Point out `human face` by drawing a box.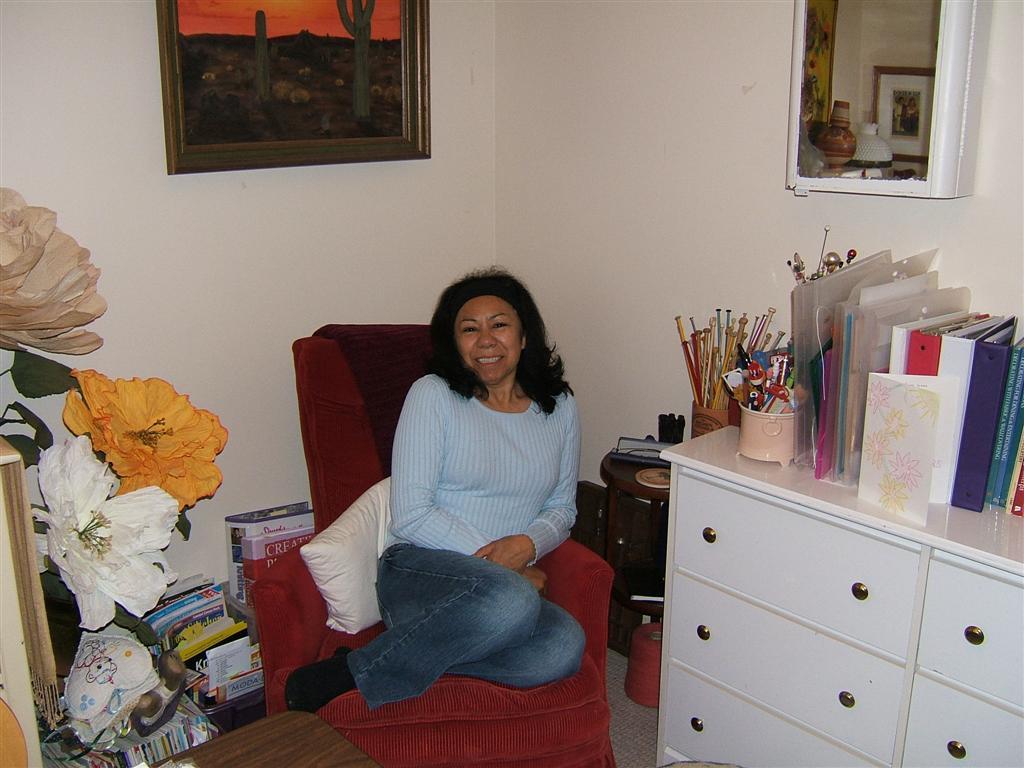
bbox=(455, 297, 522, 383).
